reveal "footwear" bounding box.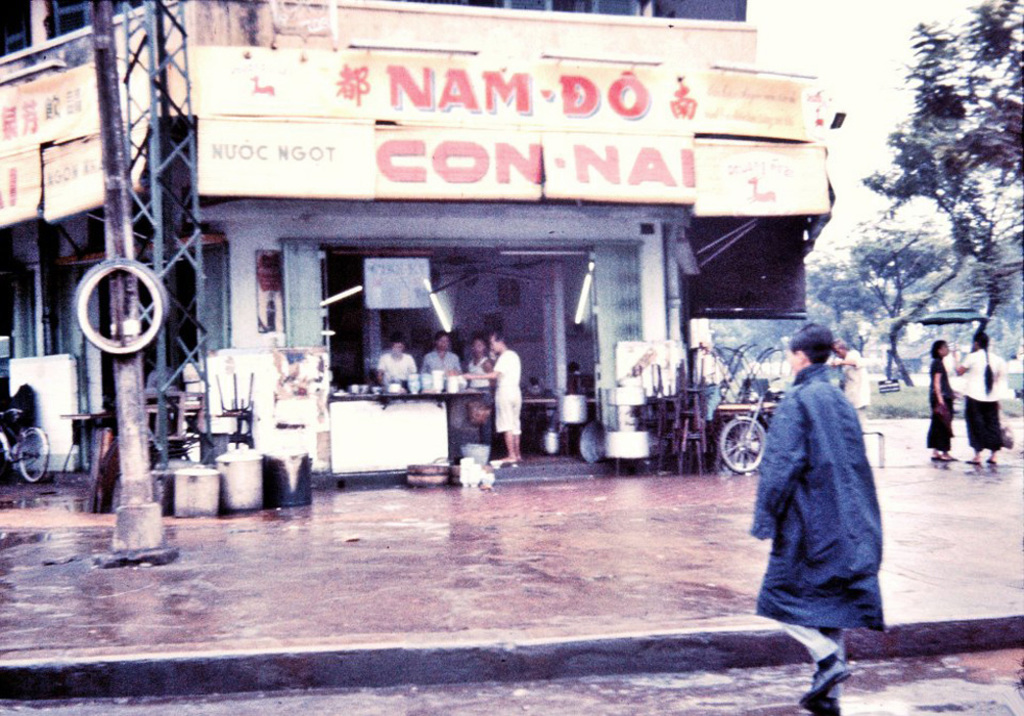
Revealed: (x1=965, y1=455, x2=981, y2=467).
